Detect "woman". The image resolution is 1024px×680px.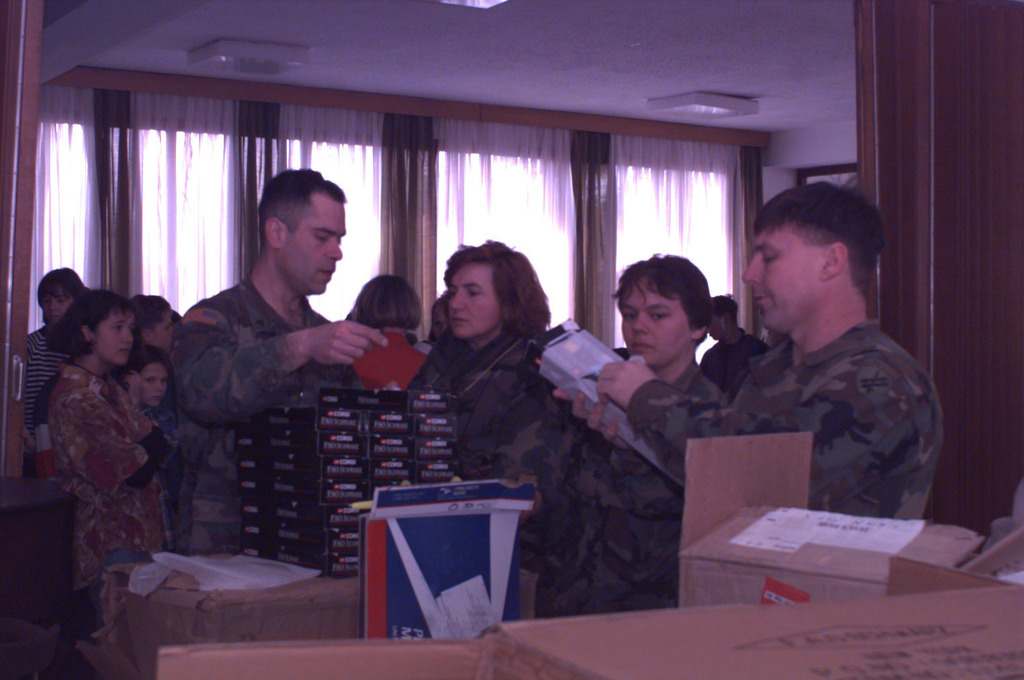
pyautogui.locateOnScreen(348, 278, 429, 394).
